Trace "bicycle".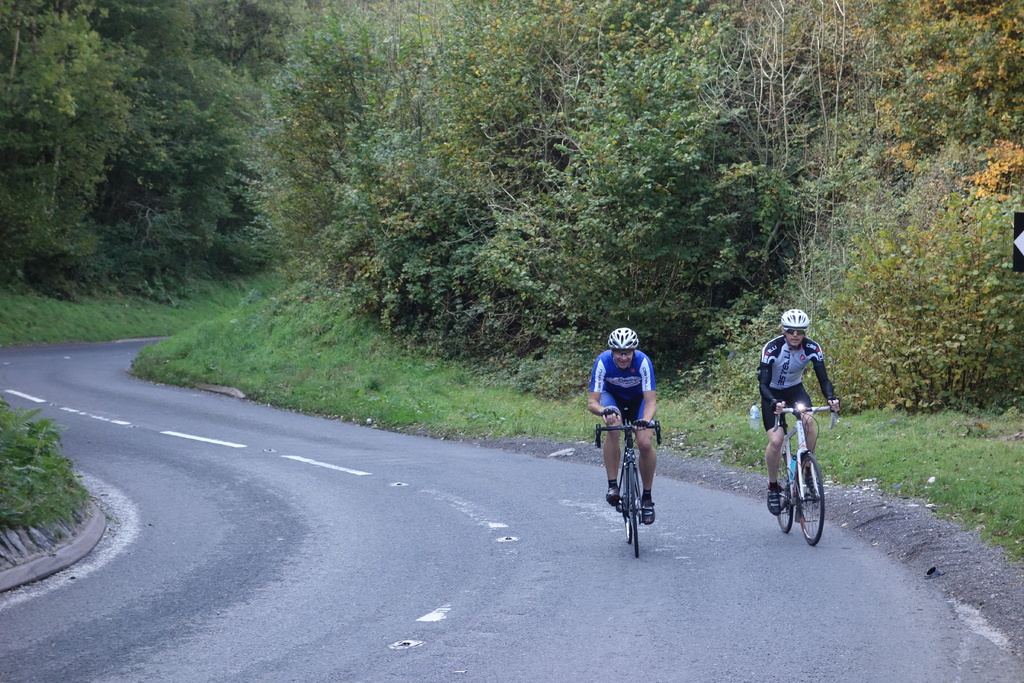
Traced to (left=596, top=422, right=662, bottom=559).
